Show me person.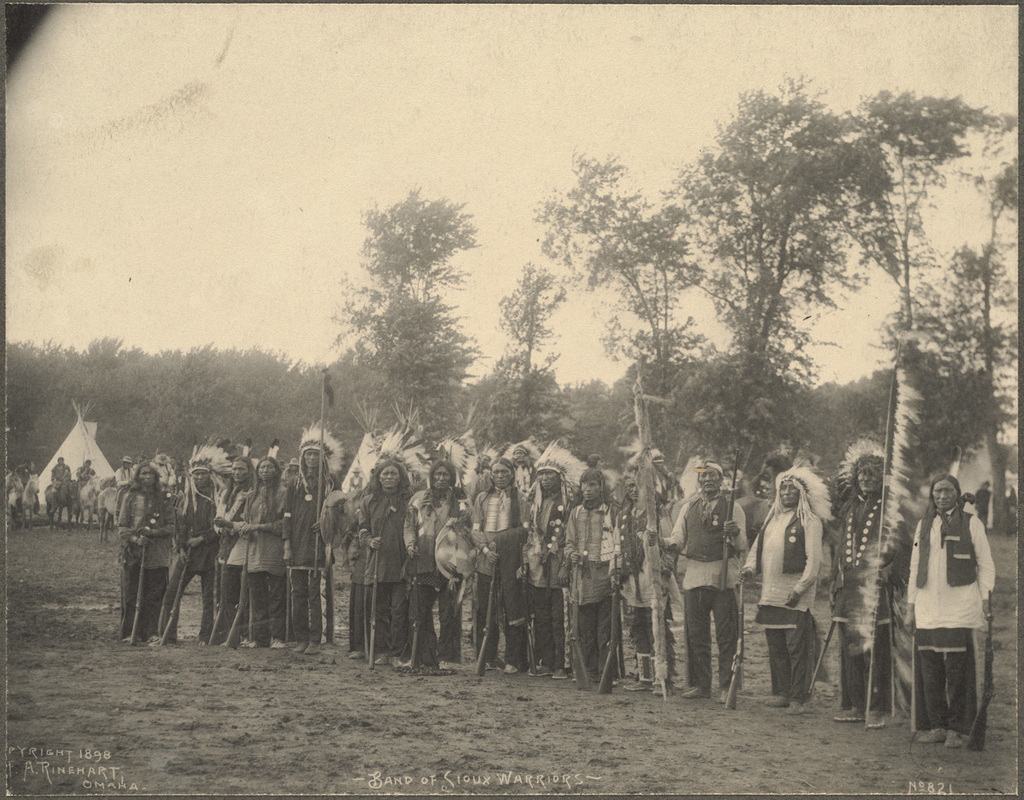
person is here: [left=43, top=461, right=69, bottom=516].
